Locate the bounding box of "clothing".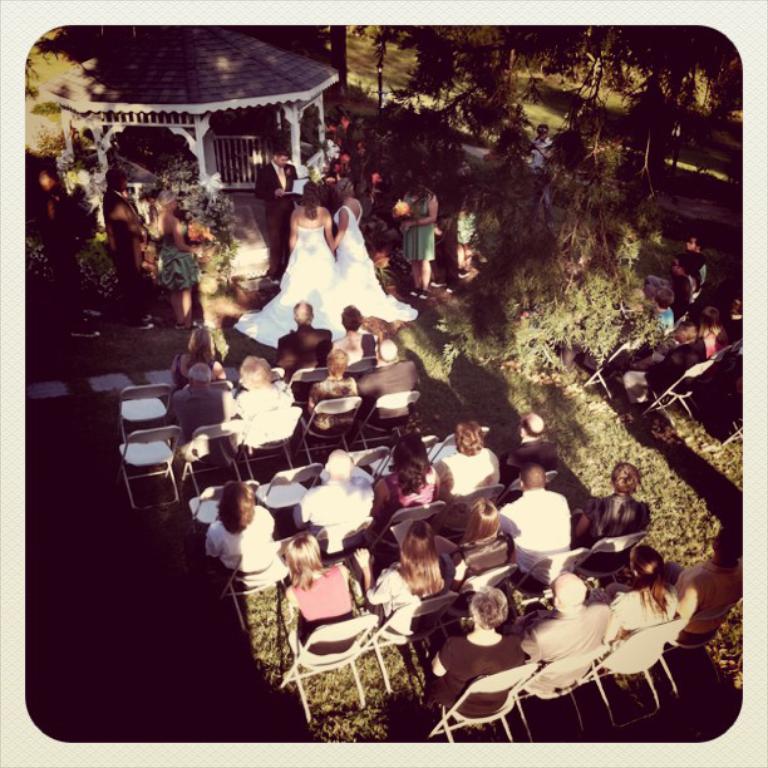
Bounding box: box=[270, 324, 328, 376].
